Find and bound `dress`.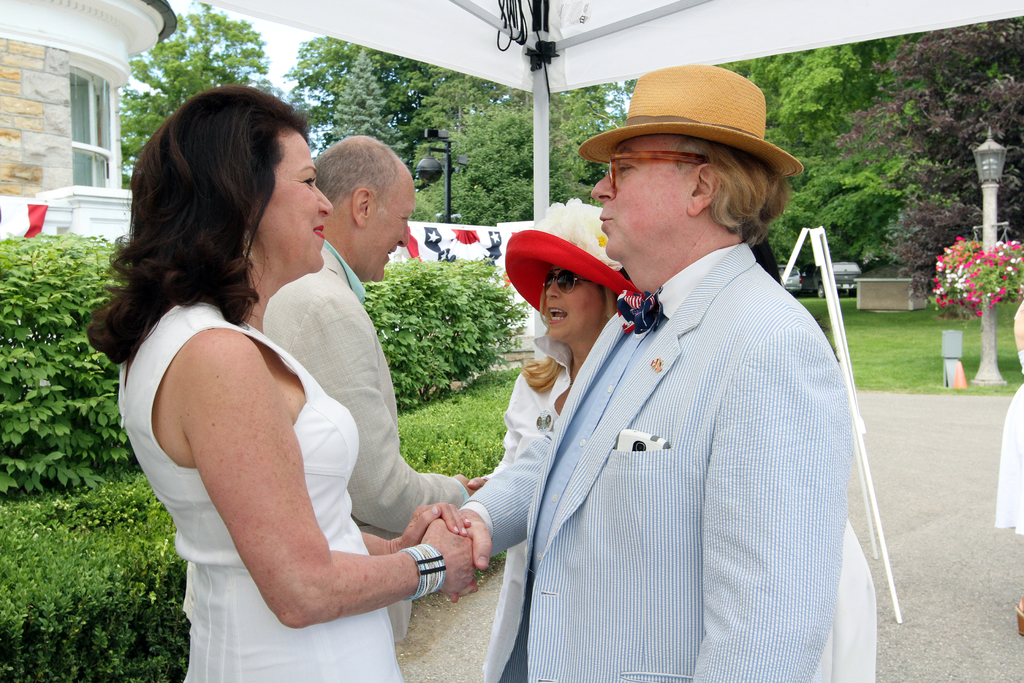
Bound: (left=116, top=302, right=401, bottom=682).
